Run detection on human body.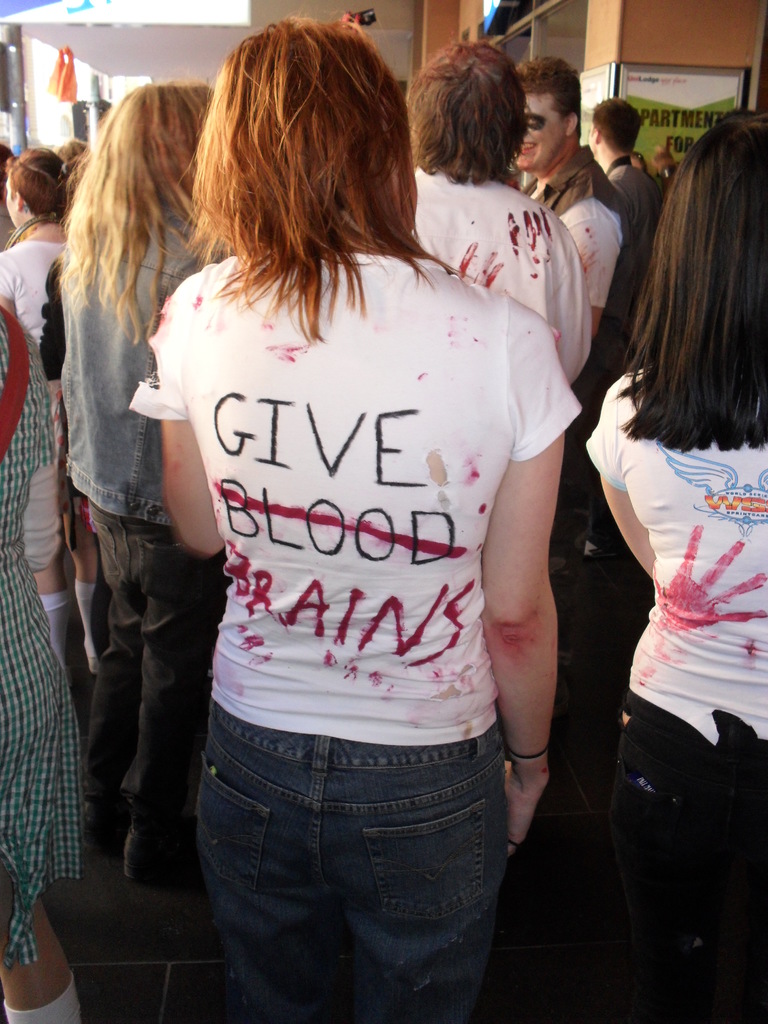
Result: [575,94,767,1023].
